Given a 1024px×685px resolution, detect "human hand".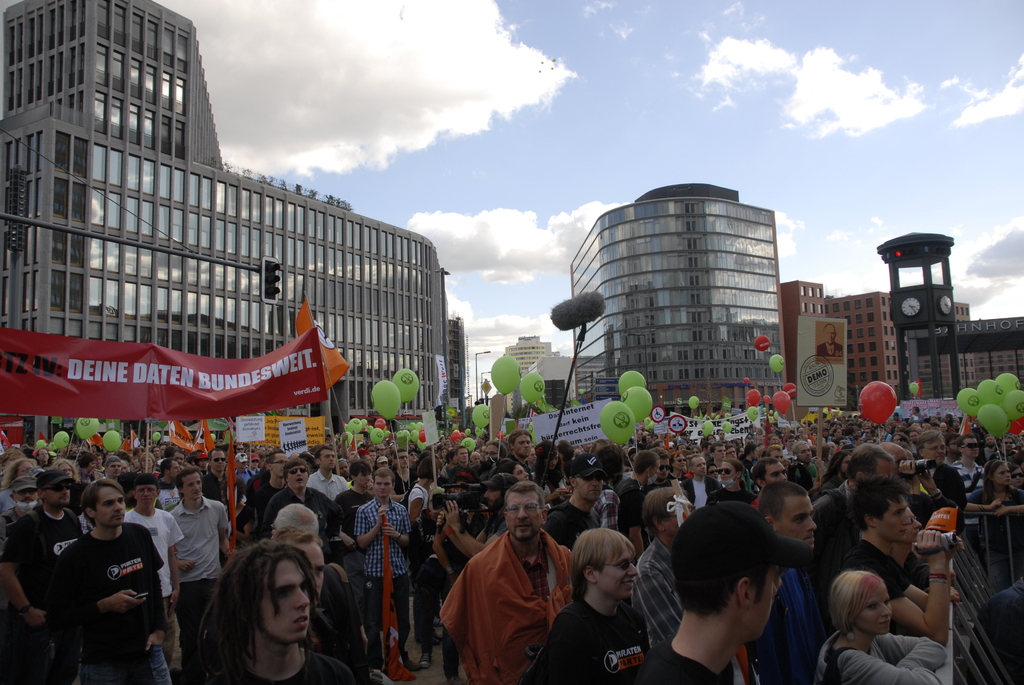
detection(899, 459, 919, 488).
